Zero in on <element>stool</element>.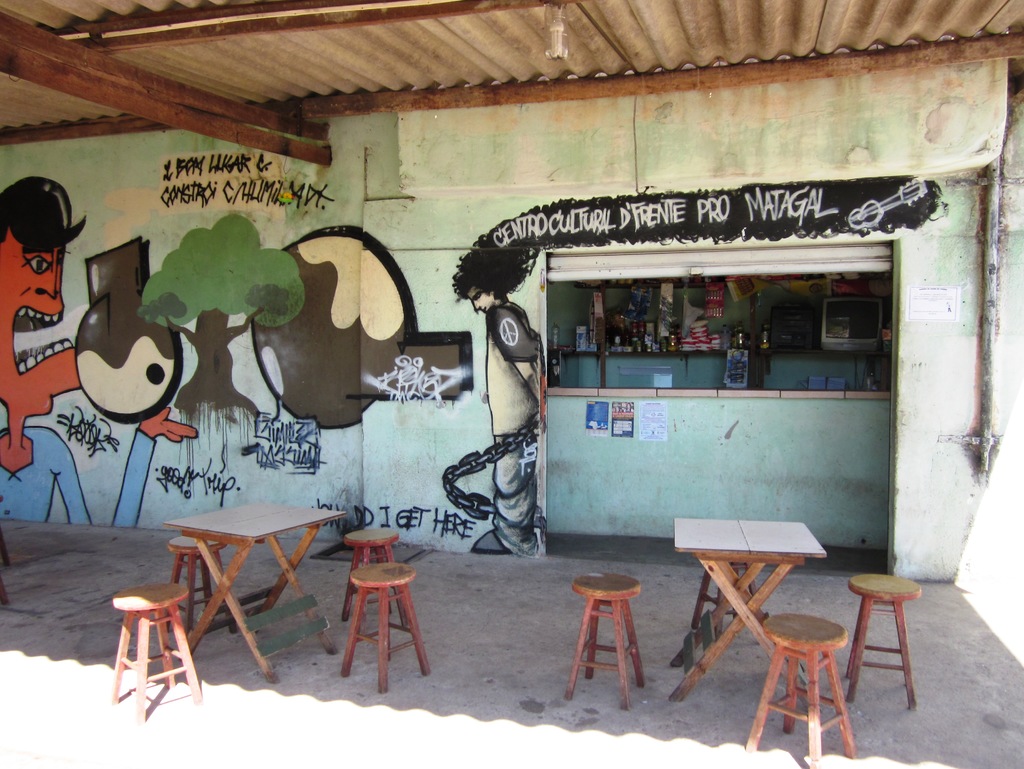
Zeroed in: <region>693, 559, 762, 633</region>.
